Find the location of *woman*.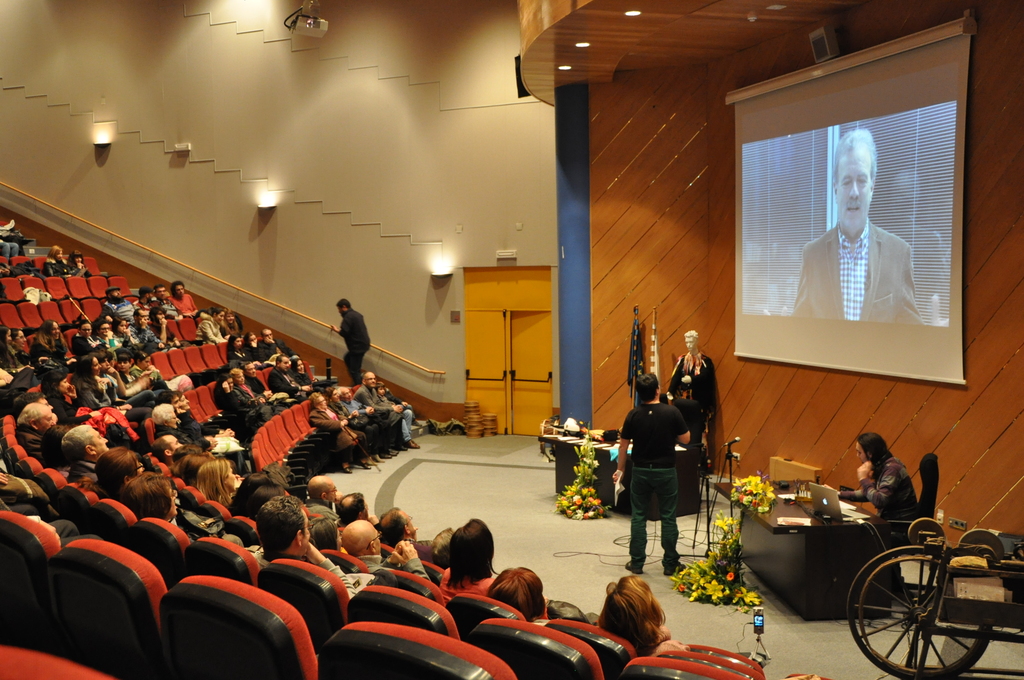
Location: x1=45, y1=245, x2=71, y2=276.
